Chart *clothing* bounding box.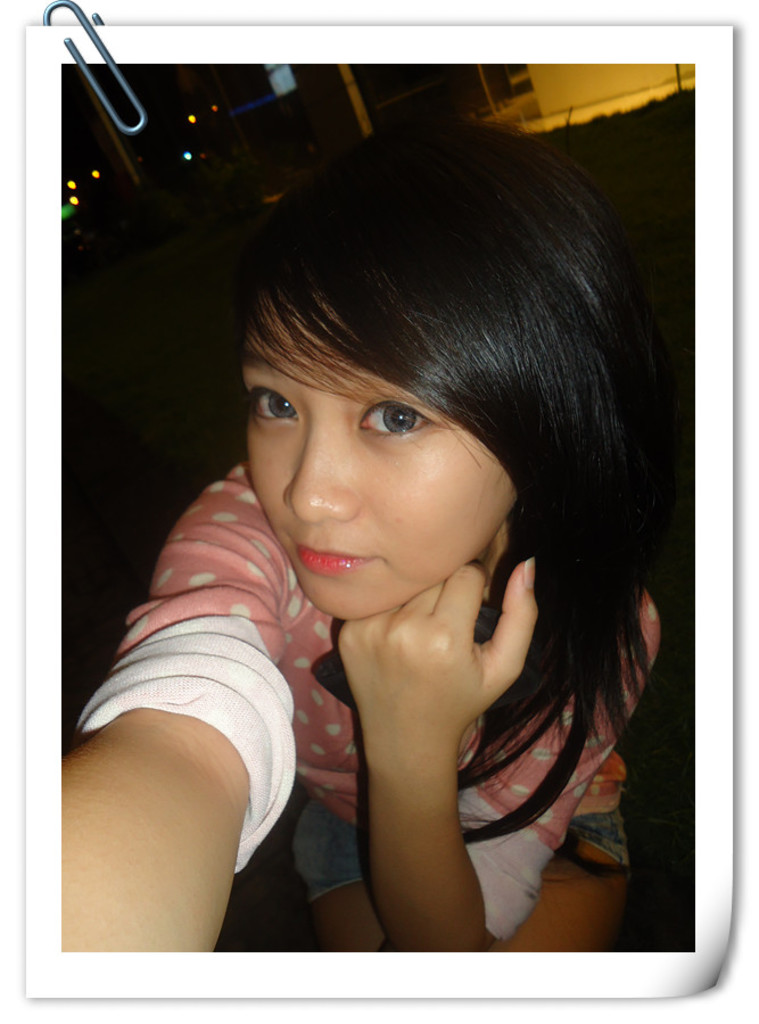
Charted: (x1=282, y1=492, x2=605, y2=957).
